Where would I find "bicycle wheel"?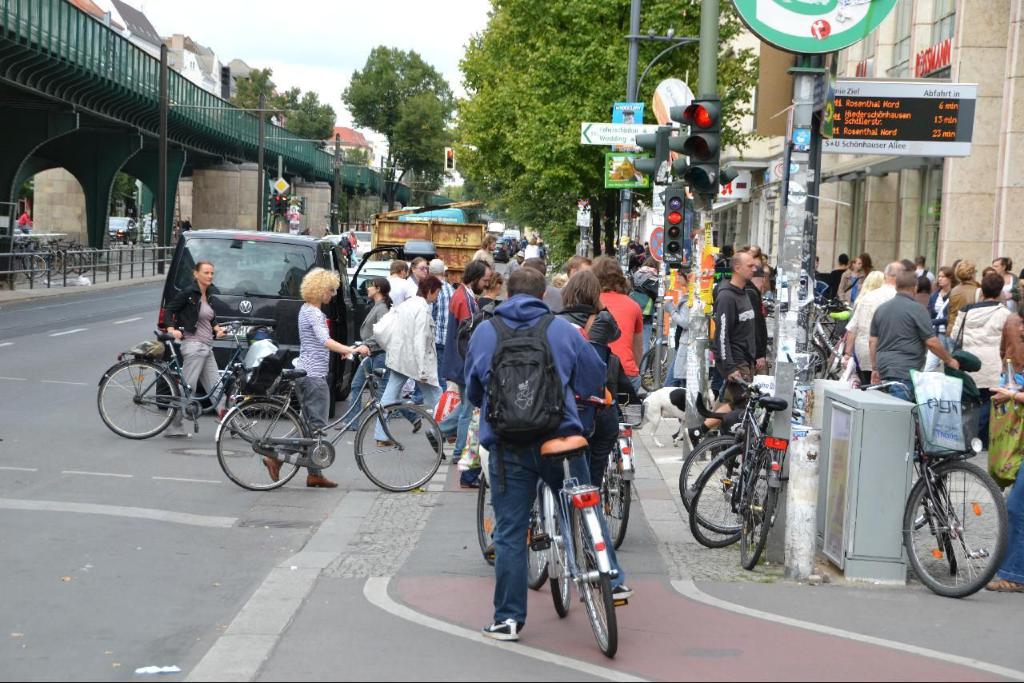
At detection(678, 434, 776, 536).
